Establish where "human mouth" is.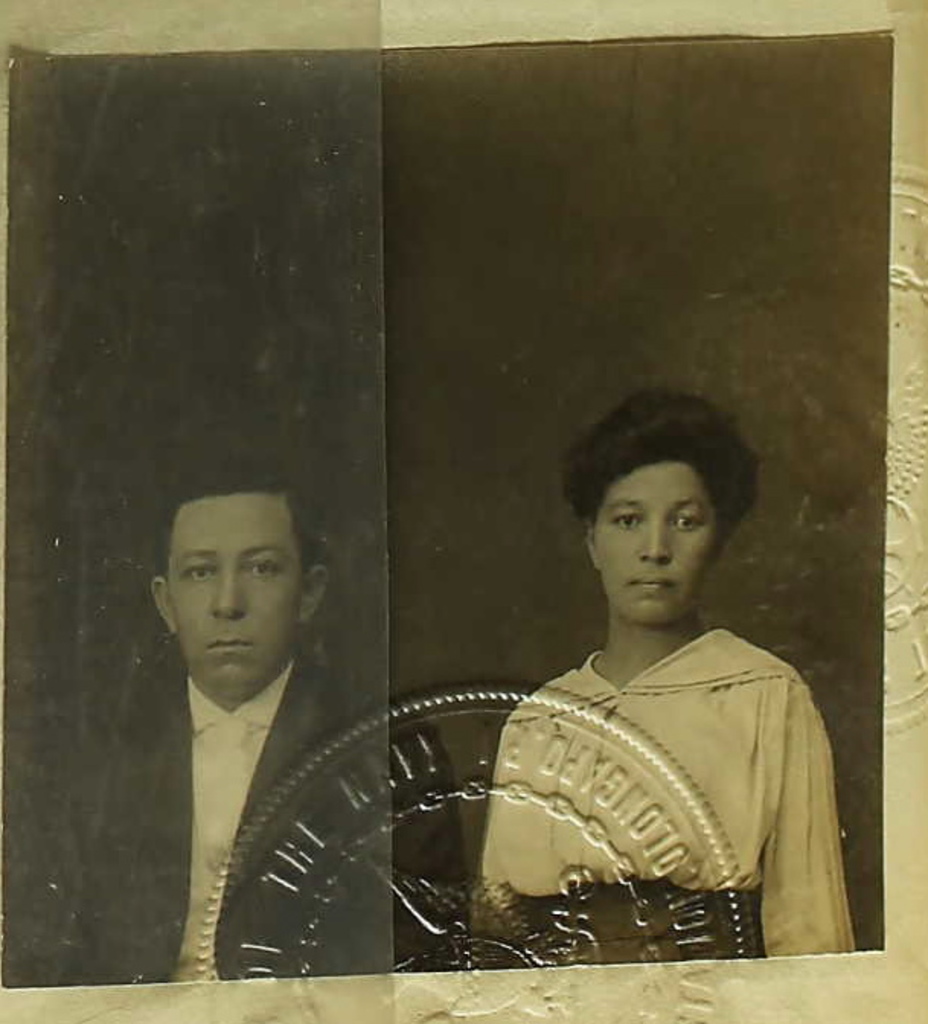
Established at locate(204, 634, 261, 663).
